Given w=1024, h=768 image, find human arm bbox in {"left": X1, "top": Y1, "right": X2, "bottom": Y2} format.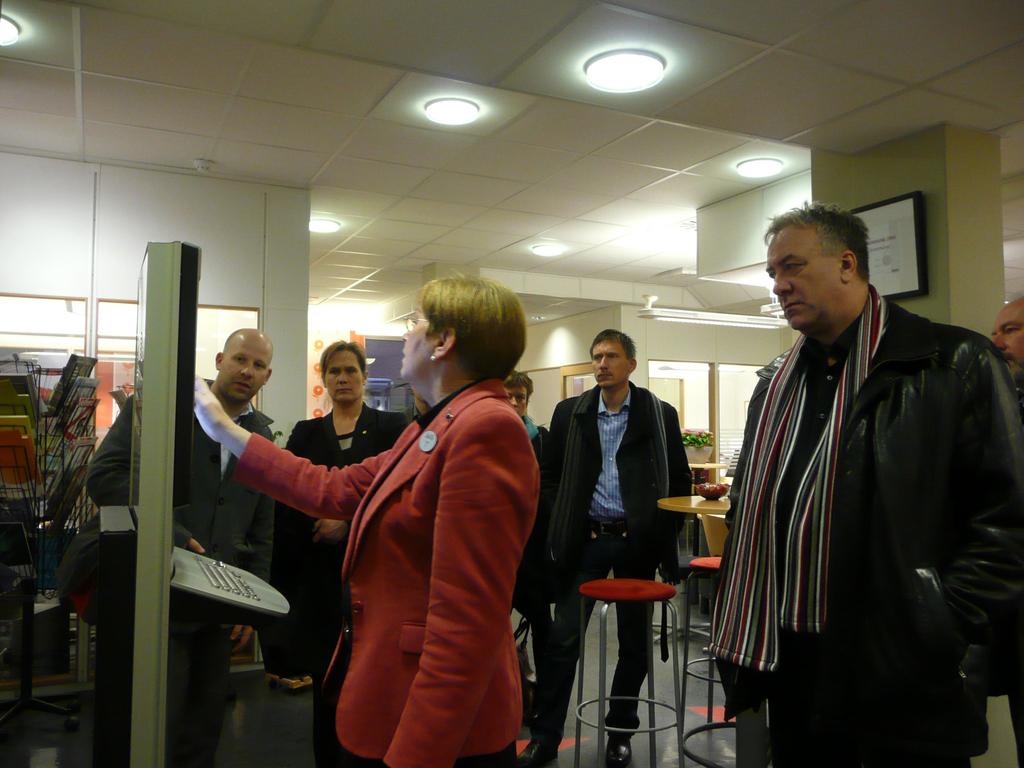
{"left": 311, "top": 413, "right": 403, "bottom": 543}.
